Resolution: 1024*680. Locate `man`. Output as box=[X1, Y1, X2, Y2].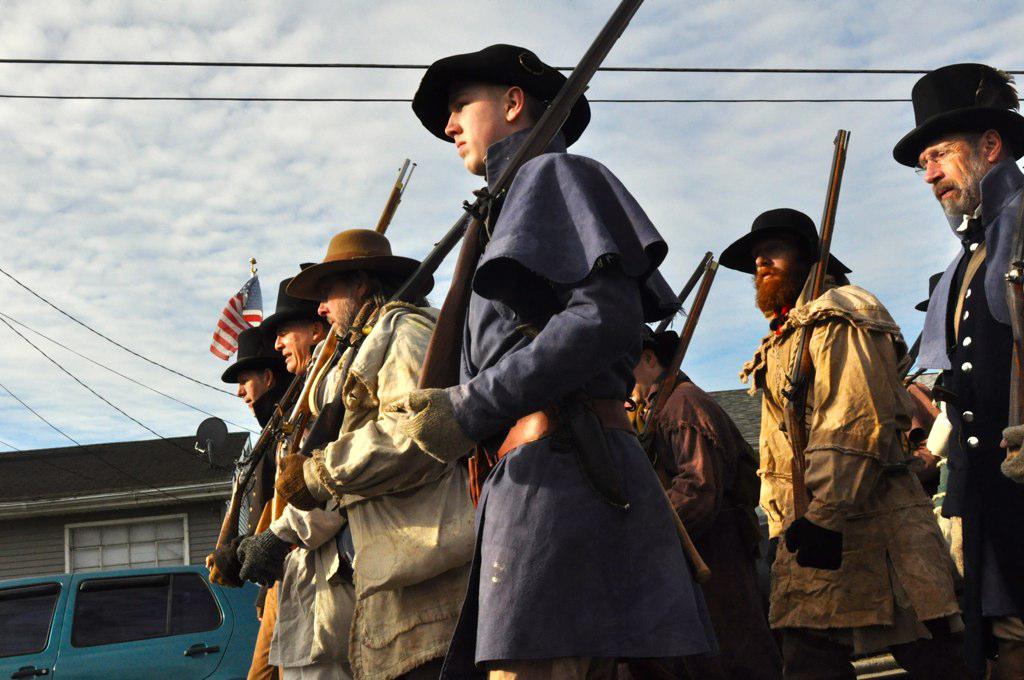
box=[620, 323, 761, 679].
